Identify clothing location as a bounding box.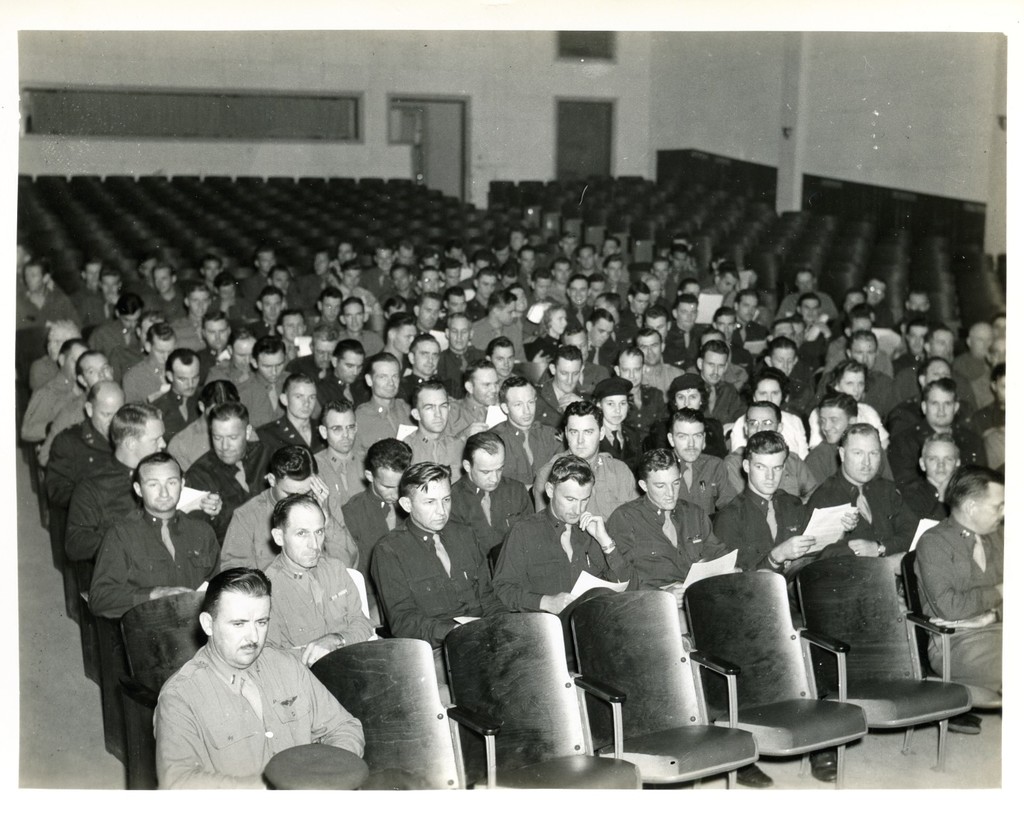
287 354 335 394.
